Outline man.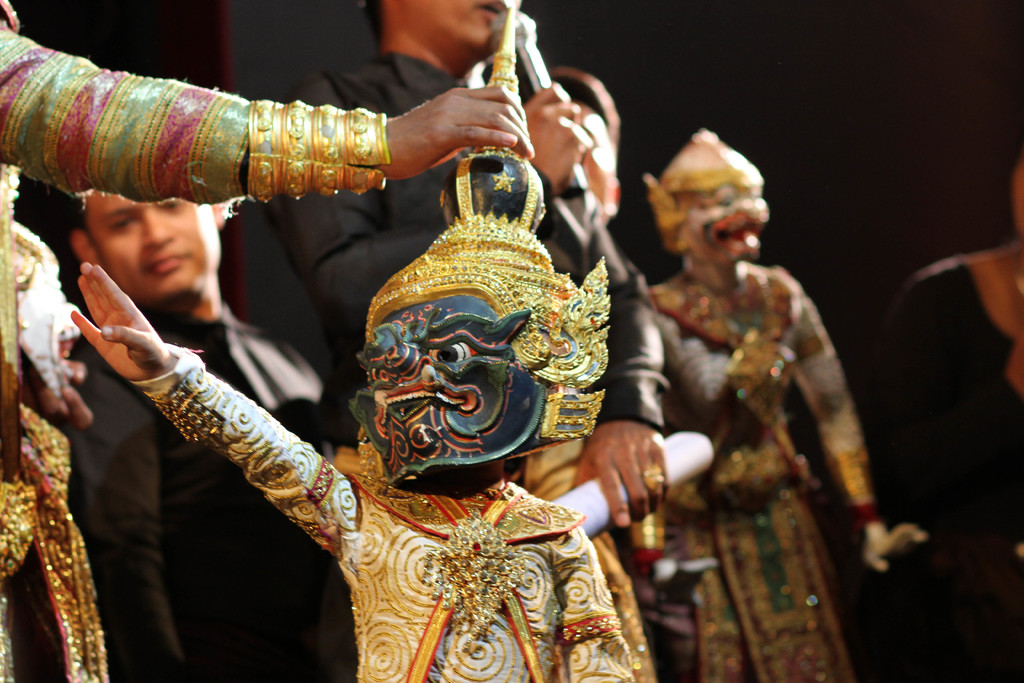
Outline: pyautogui.locateOnScreen(58, 193, 361, 682).
